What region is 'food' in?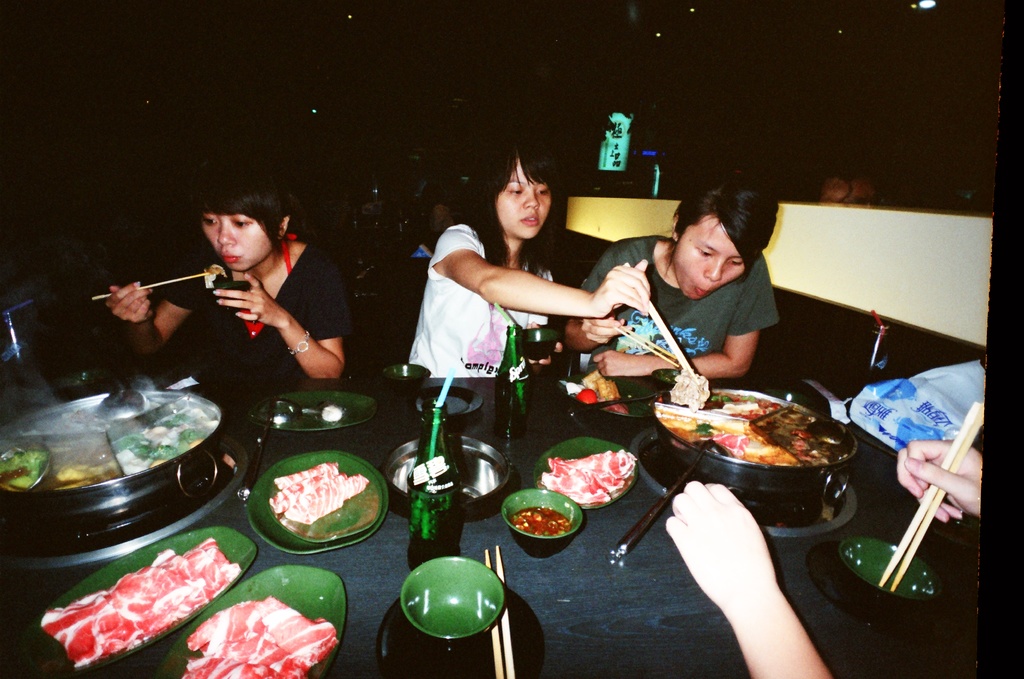
detection(562, 367, 630, 414).
